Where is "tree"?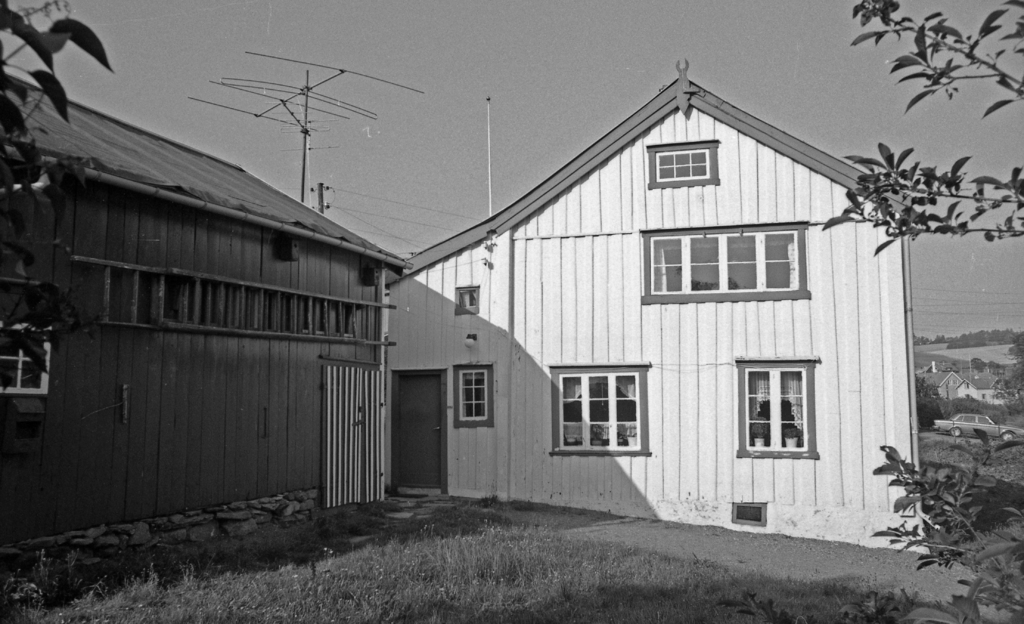
locate(826, 0, 1023, 623).
